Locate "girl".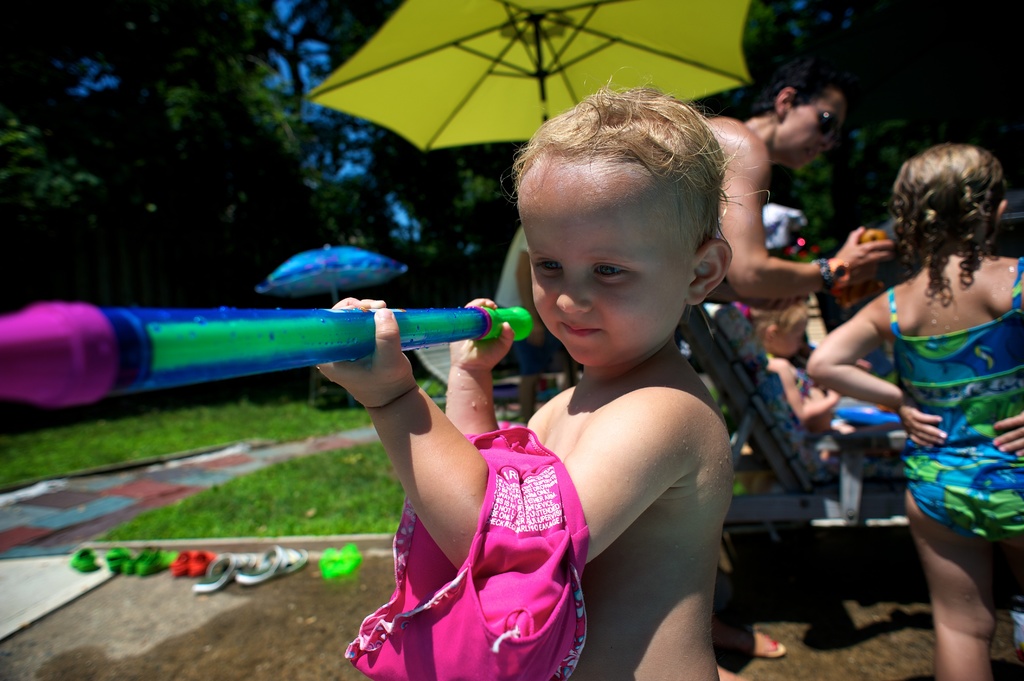
Bounding box: x1=735, y1=298, x2=904, y2=454.
